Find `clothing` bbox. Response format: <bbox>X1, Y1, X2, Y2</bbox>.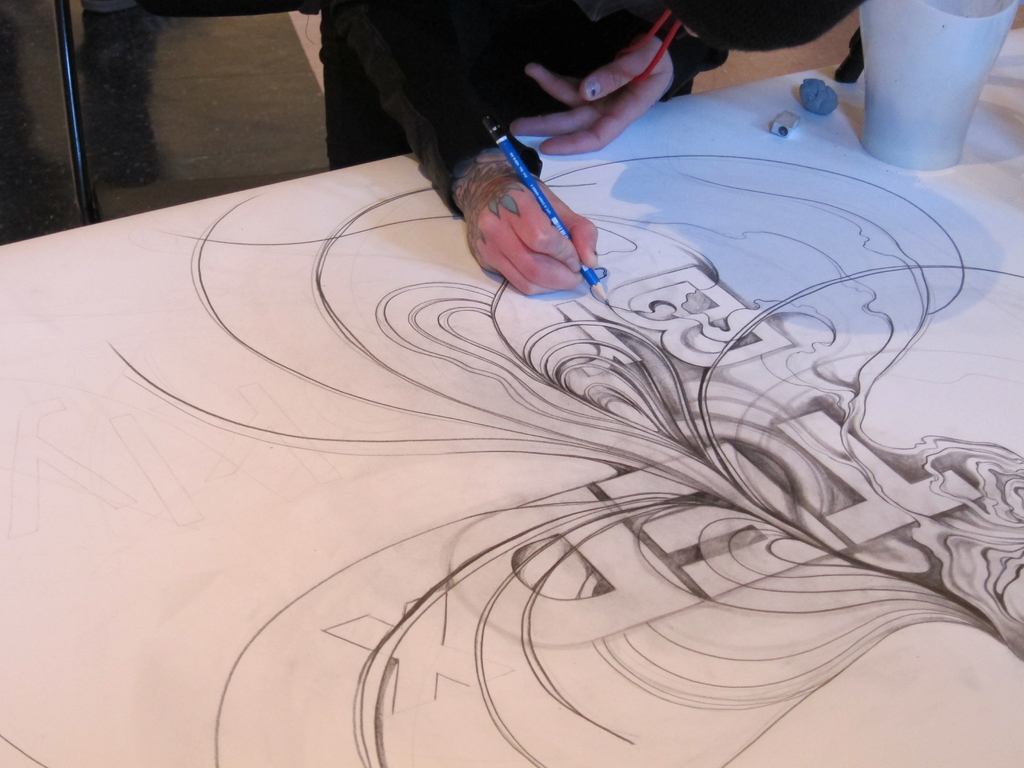
<bbox>305, 0, 868, 167</bbox>.
